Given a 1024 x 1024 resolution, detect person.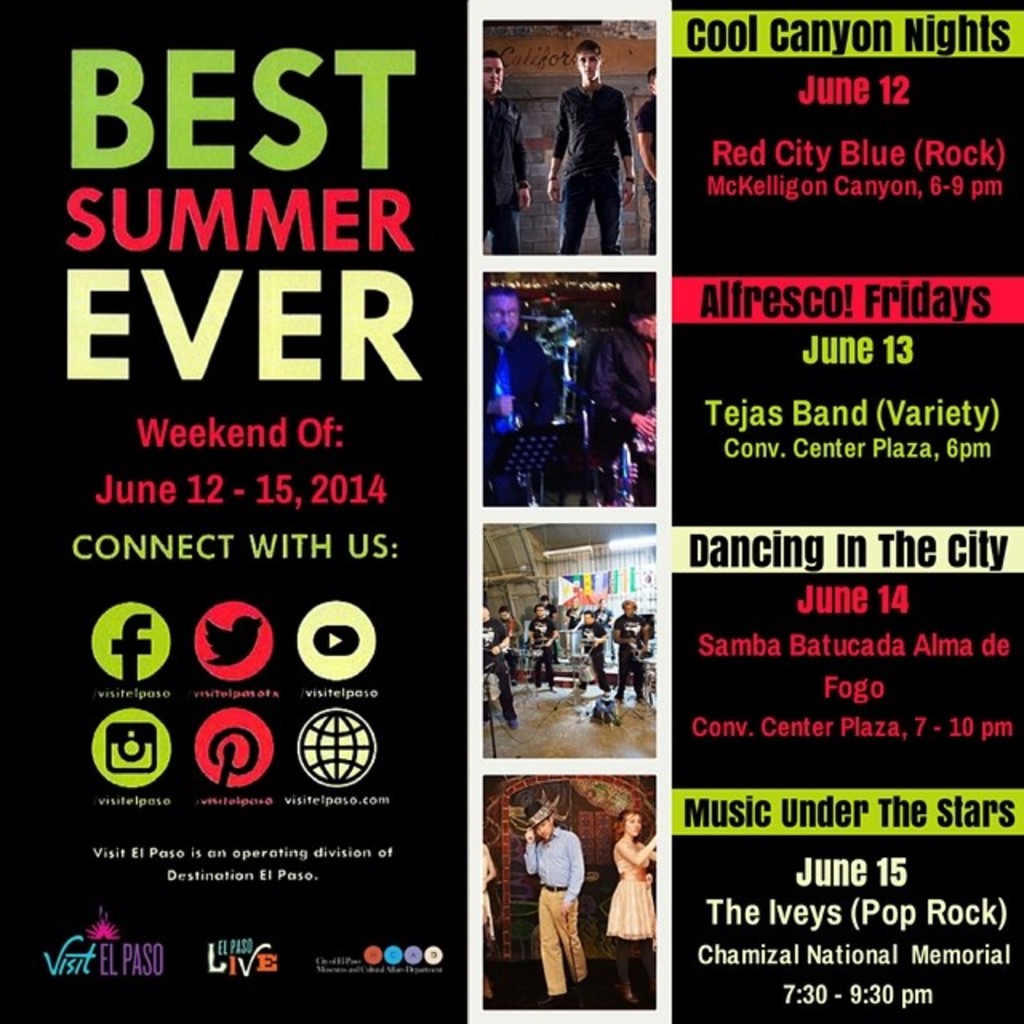
rect(638, 72, 669, 251).
